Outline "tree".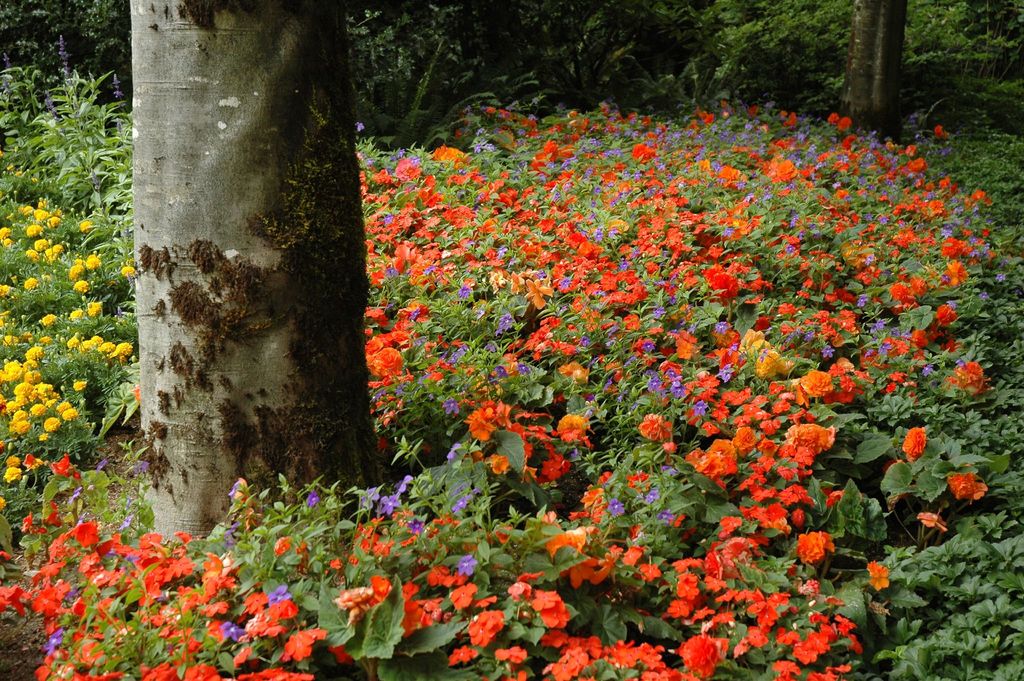
Outline: locate(153, 0, 365, 534).
